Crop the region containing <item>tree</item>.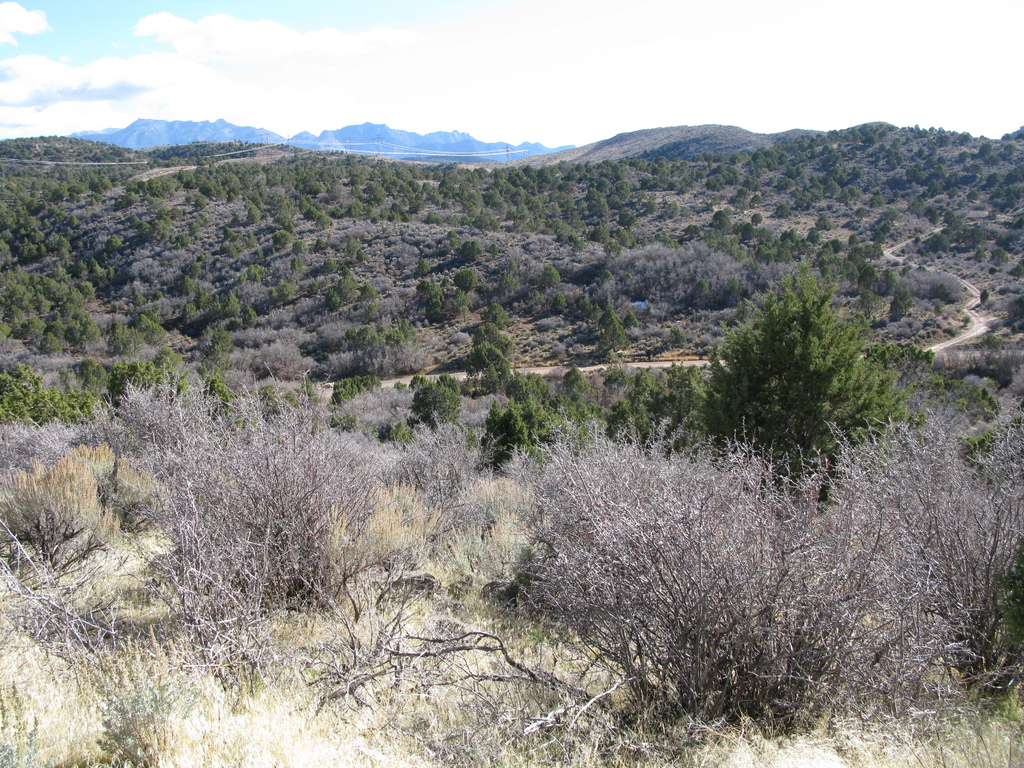
Crop region: BBox(972, 248, 980, 264).
